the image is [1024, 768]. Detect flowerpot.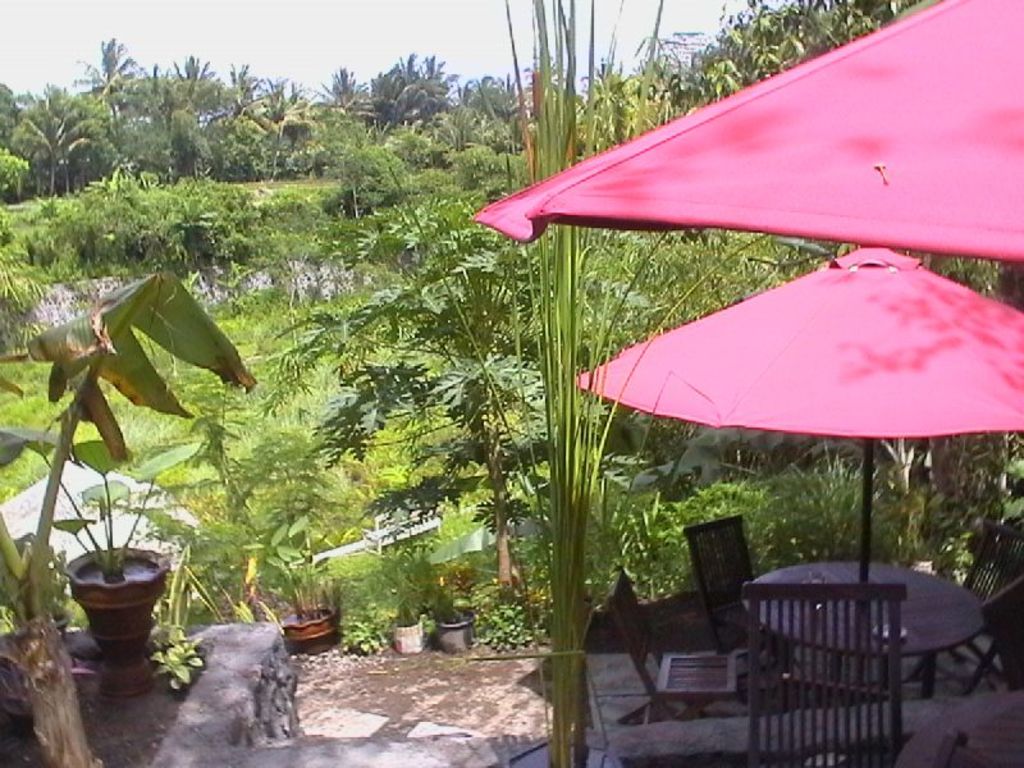
Detection: left=393, top=620, right=425, bottom=655.
